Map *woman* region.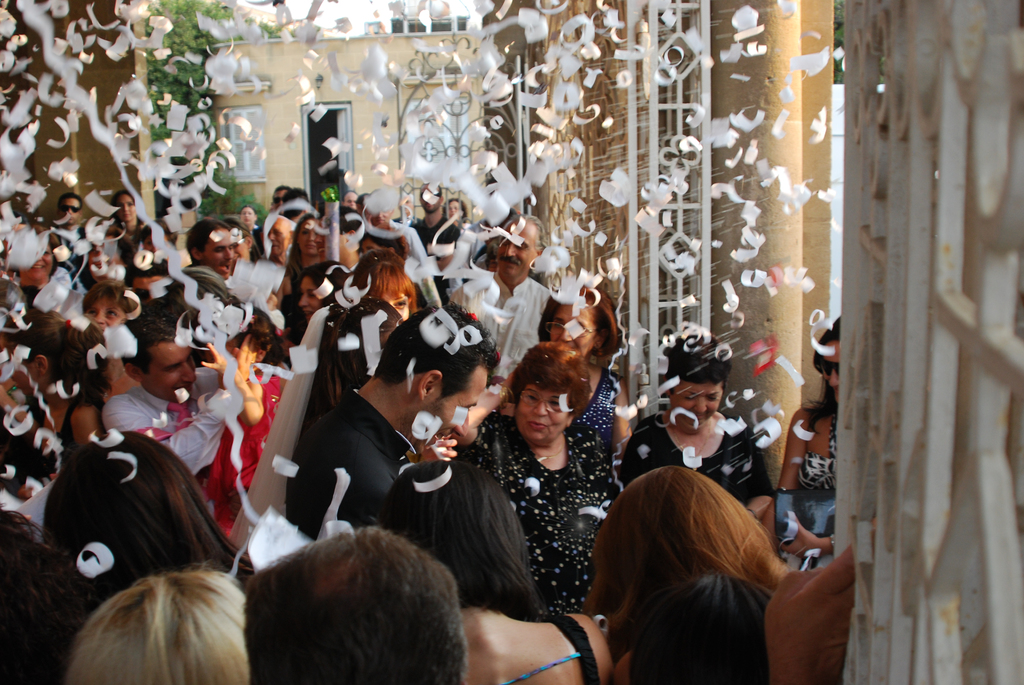
Mapped to pyautogui.locateOnScreen(581, 464, 786, 663).
